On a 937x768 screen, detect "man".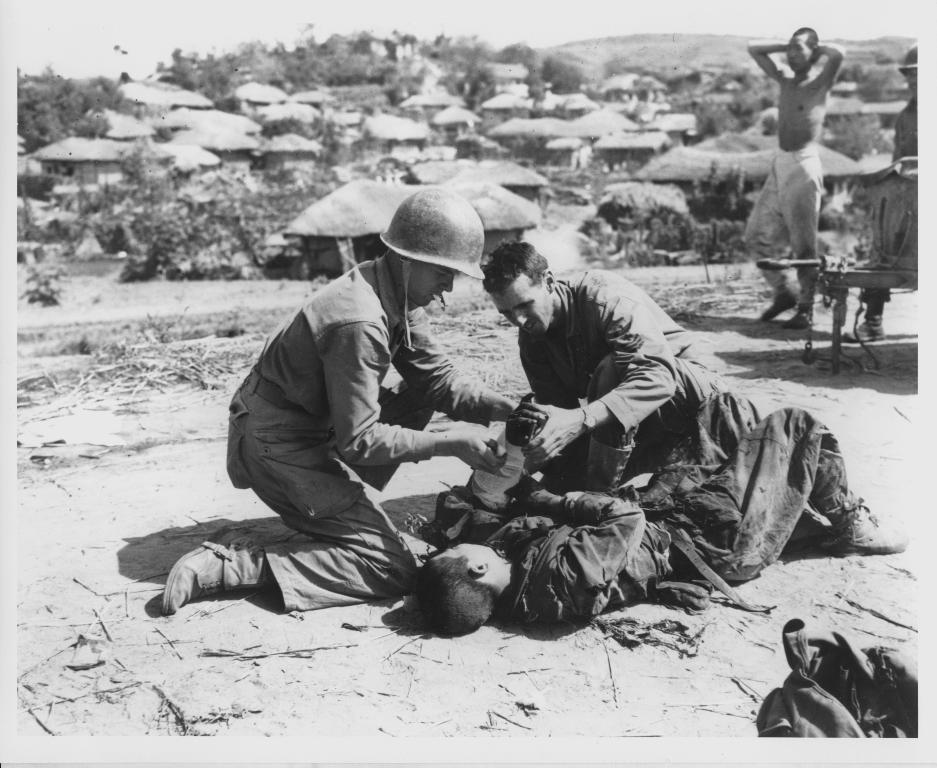
left=857, top=39, right=936, bottom=344.
